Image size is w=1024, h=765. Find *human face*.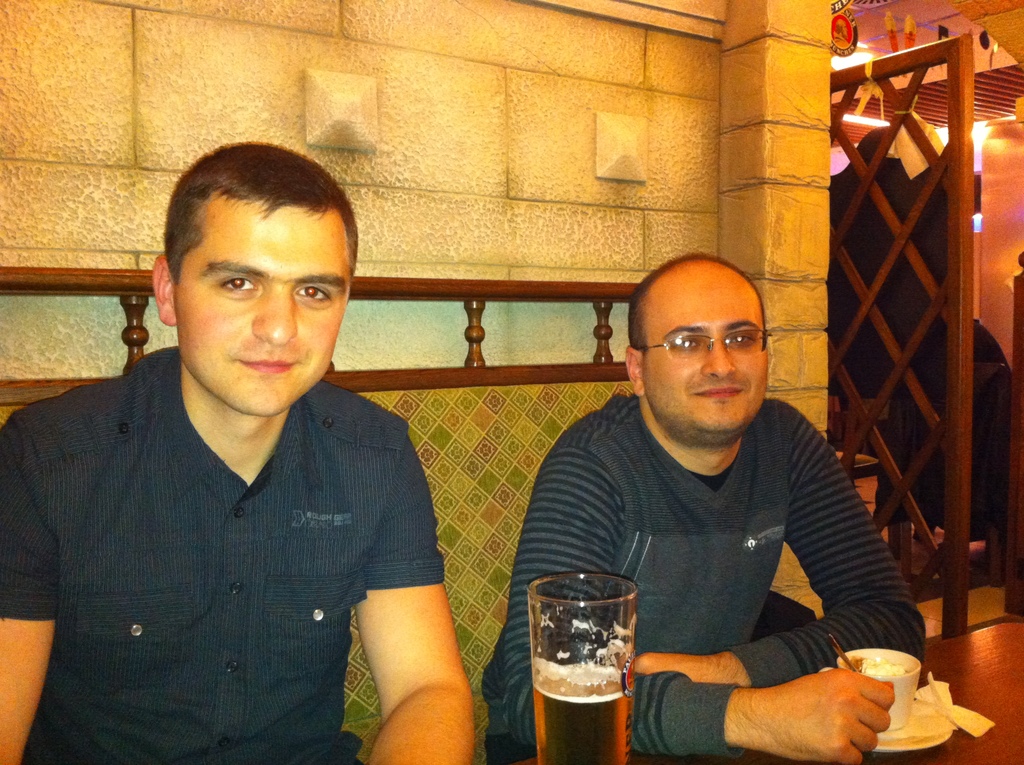
643:269:769:436.
